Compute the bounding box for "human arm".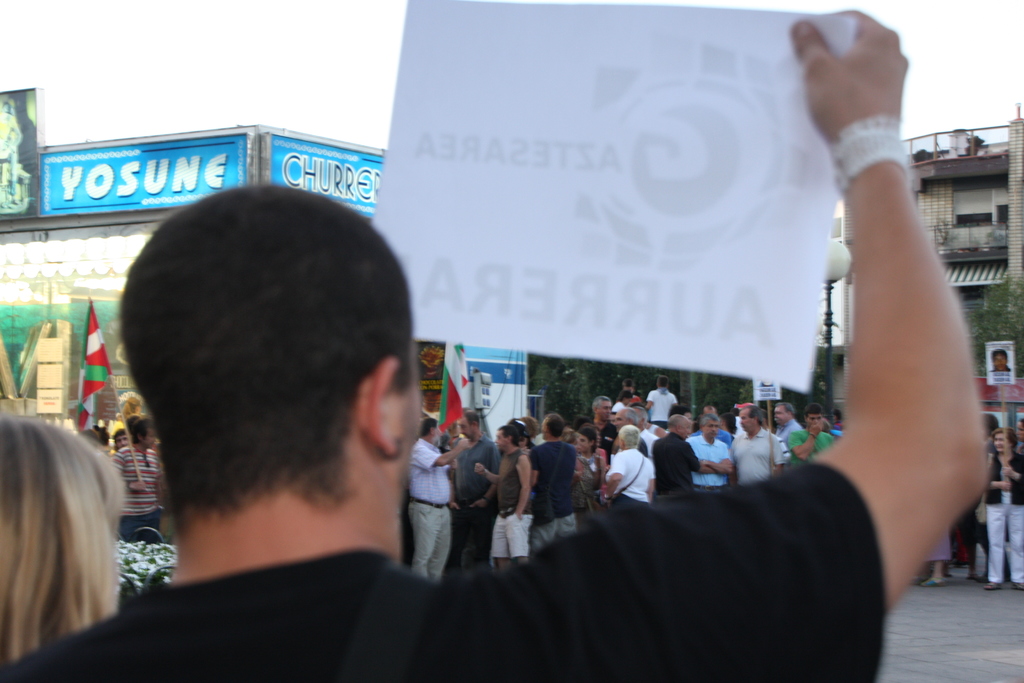
rect(471, 459, 502, 487).
